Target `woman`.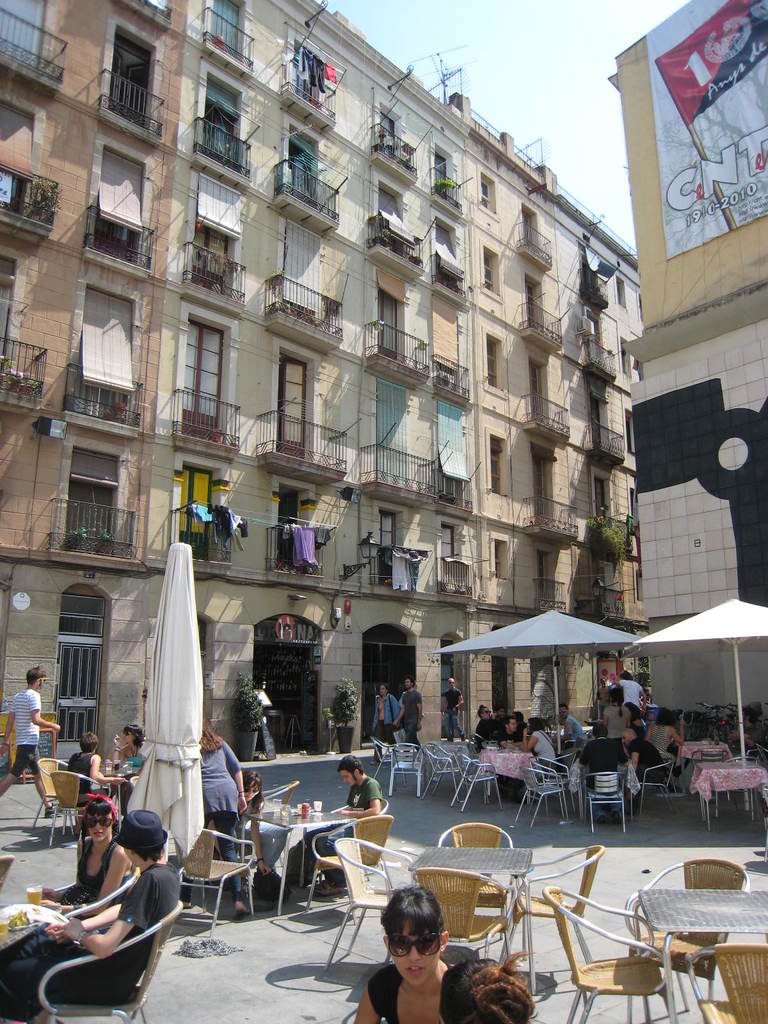
Target region: x1=0 y1=820 x2=171 y2=1023.
